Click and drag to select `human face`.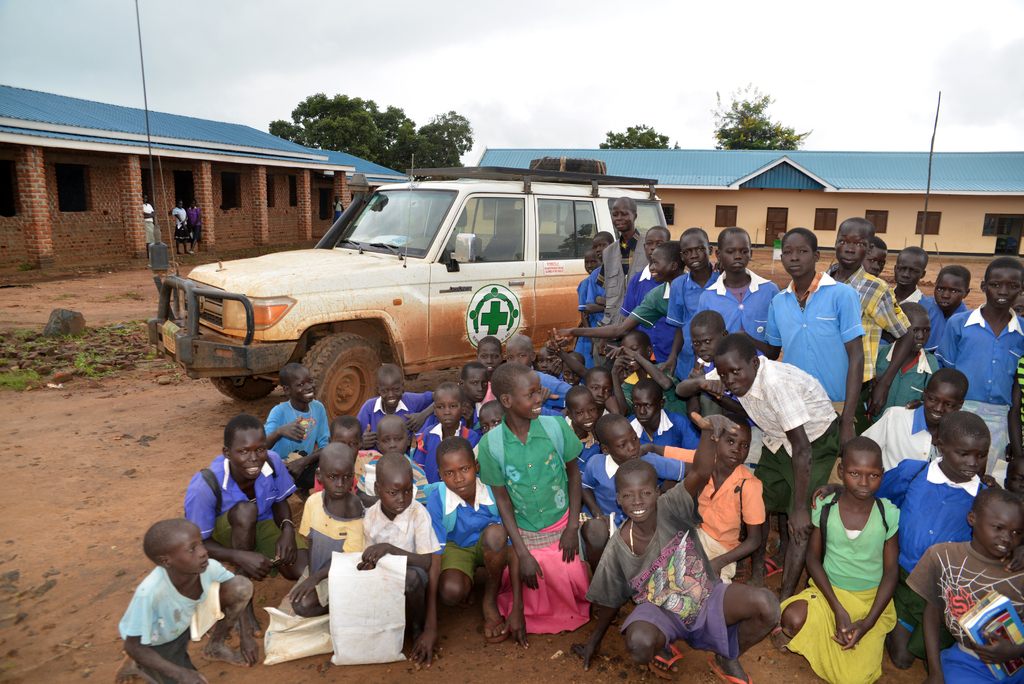
Selection: (left=433, top=389, right=464, bottom=427).
